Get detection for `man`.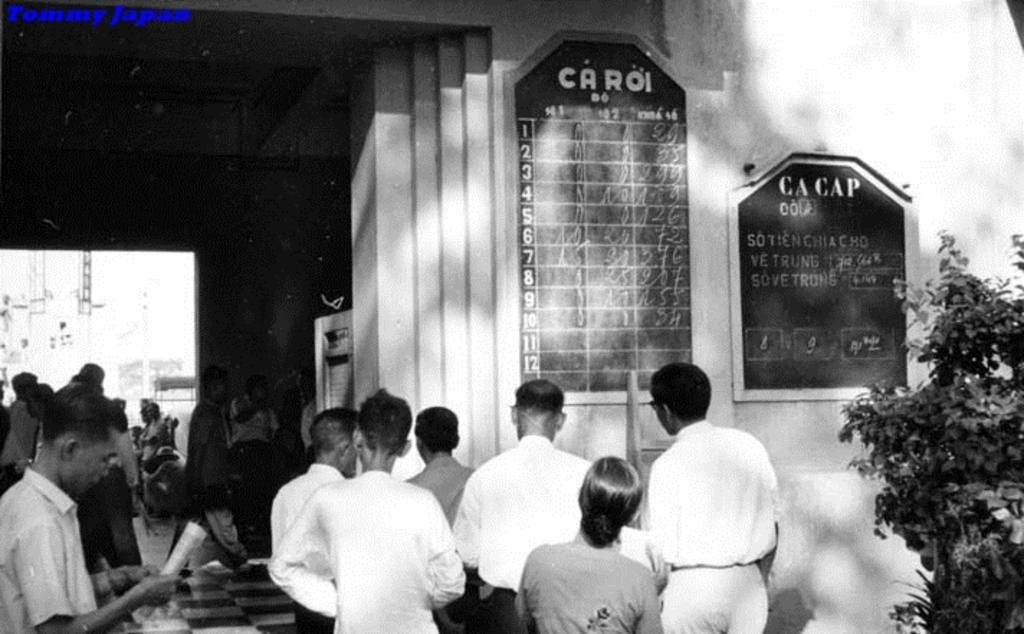
Detection: Rect(232, 374, 278, 510).
